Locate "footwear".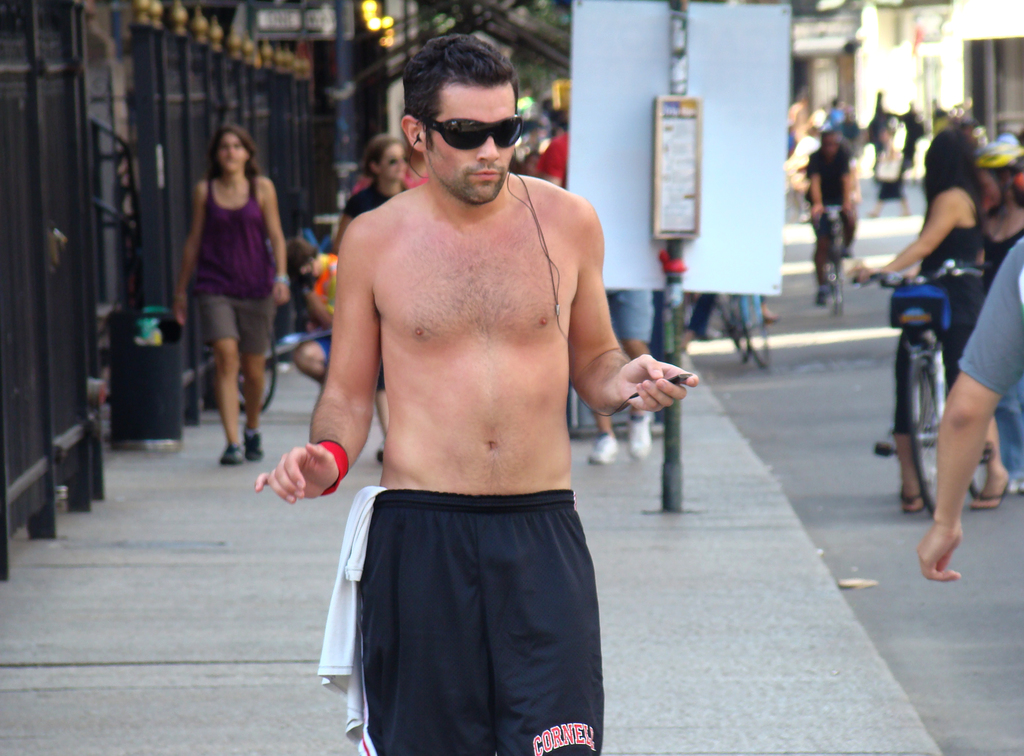
Bounding box: 971,475,1011,510.
